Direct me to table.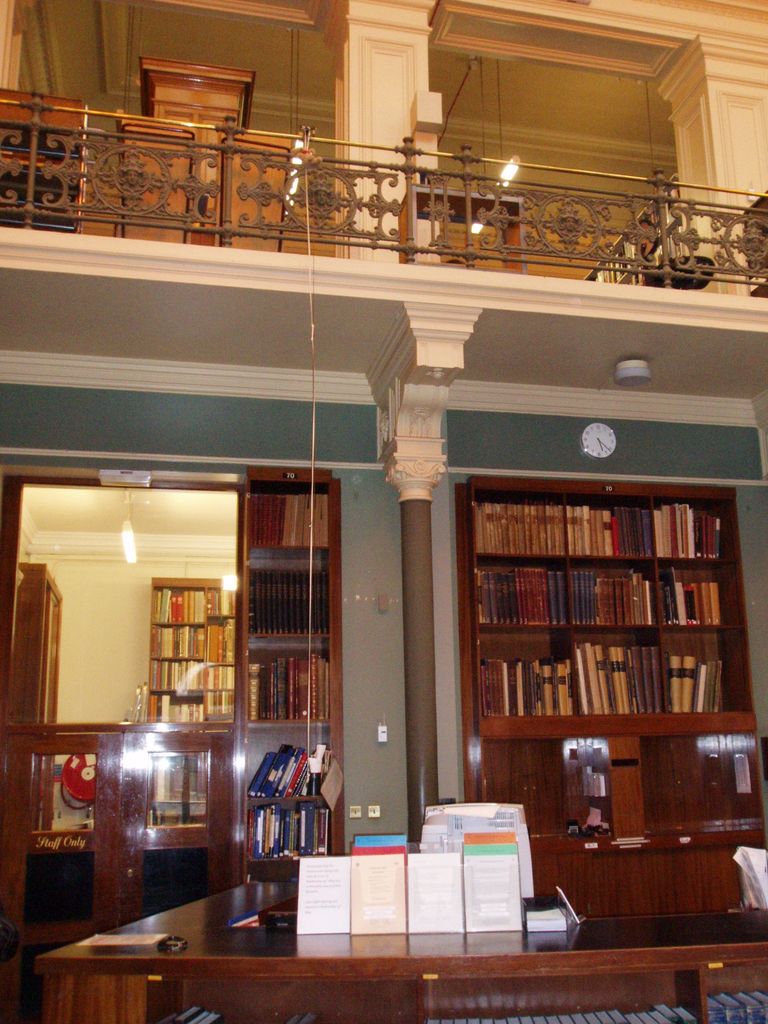
Direction: <box>2,89,93,236</box>.
